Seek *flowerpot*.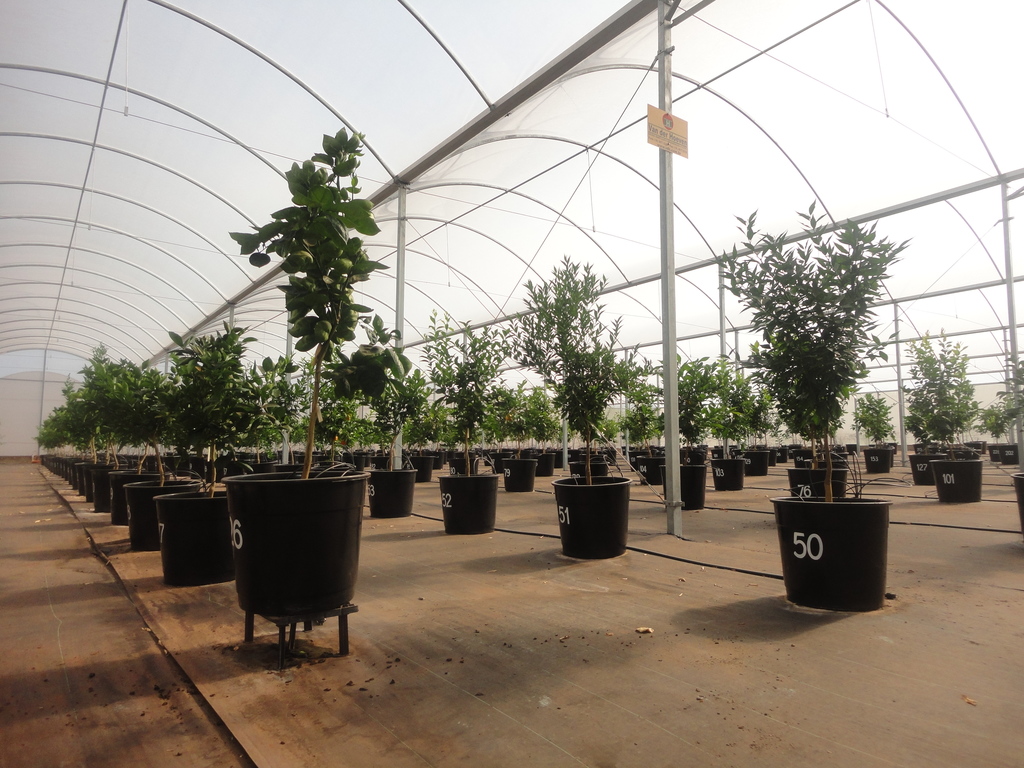
locate(677, 443, 708, 461).
